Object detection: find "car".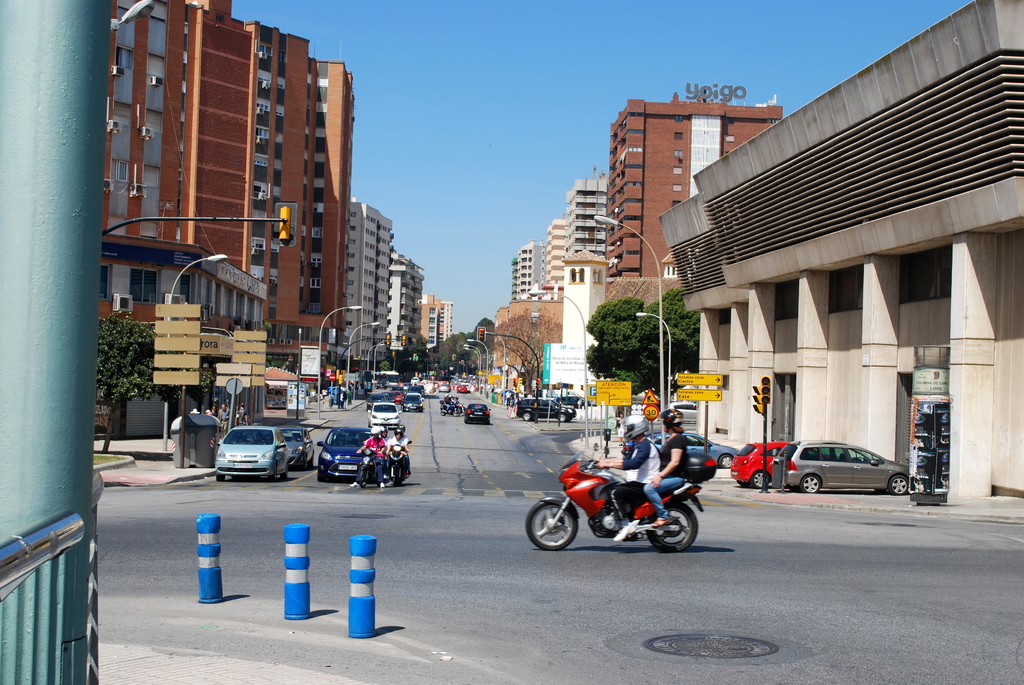
pyautogui.locateOnScreen(400, 395, 422, 413).
